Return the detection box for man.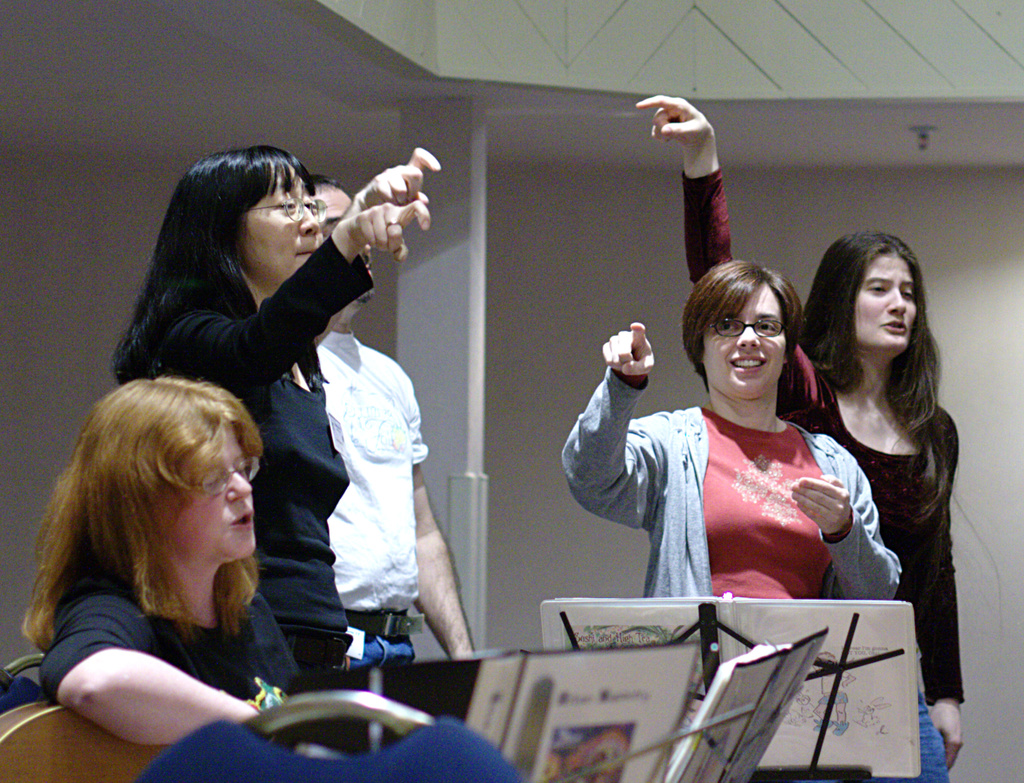
select_region(39, 323, 387, 745).
